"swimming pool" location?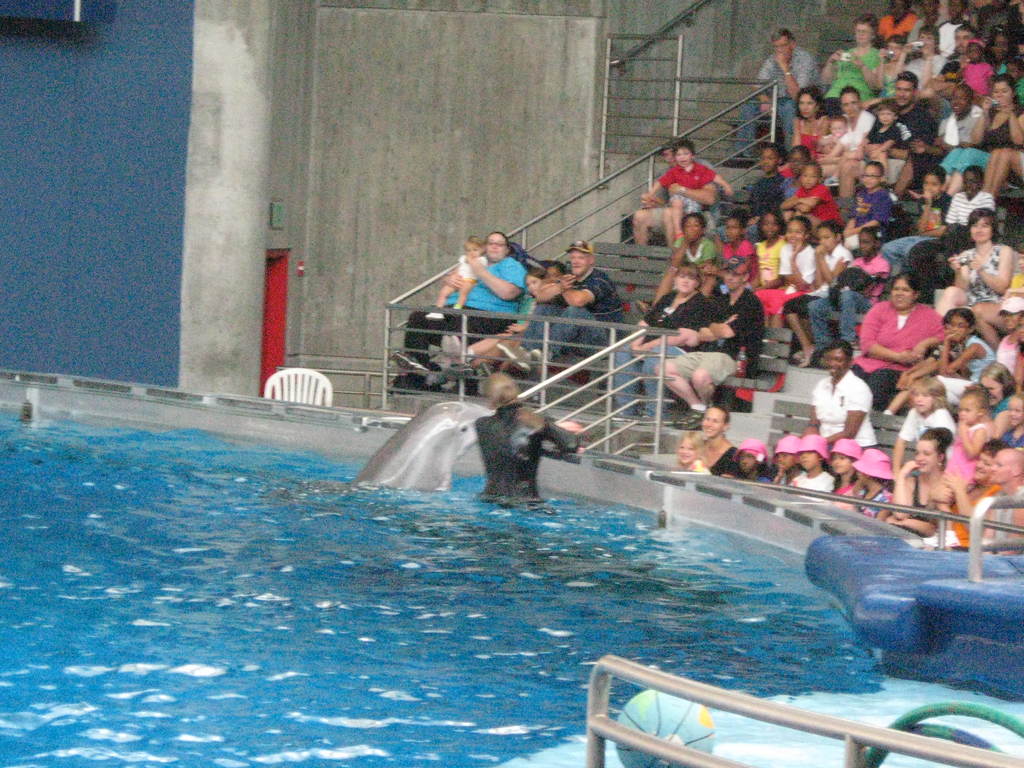
(12,391,1018,767)
